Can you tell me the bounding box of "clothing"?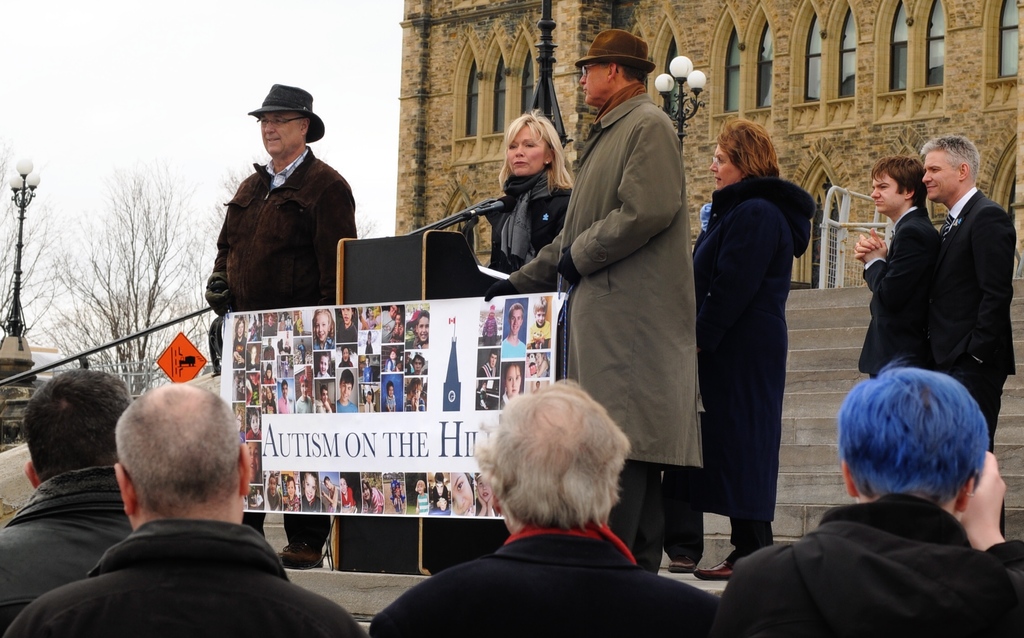
691, 173, 820, 563.
